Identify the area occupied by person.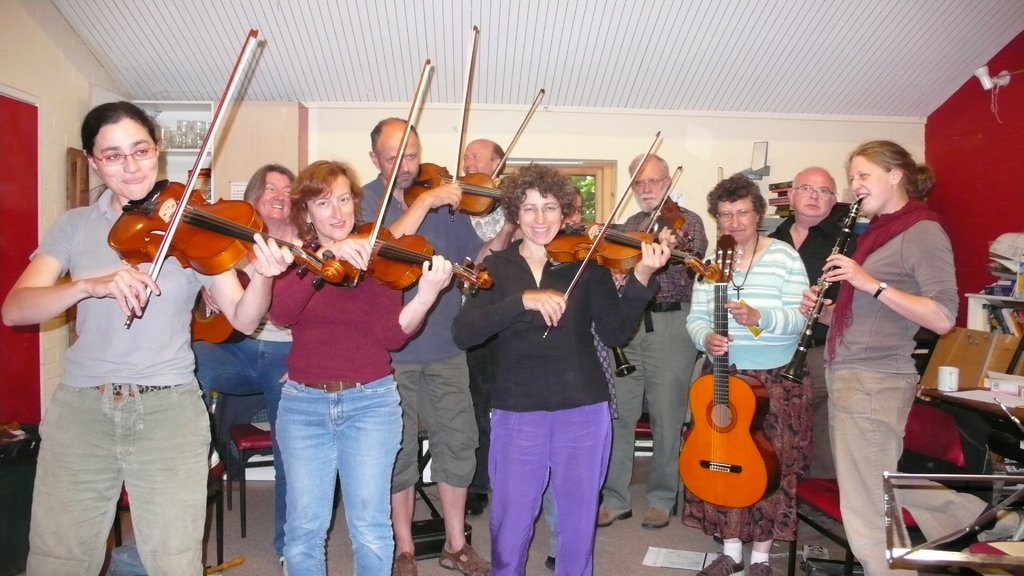
Area: box=[0, 99, 293, 575].
